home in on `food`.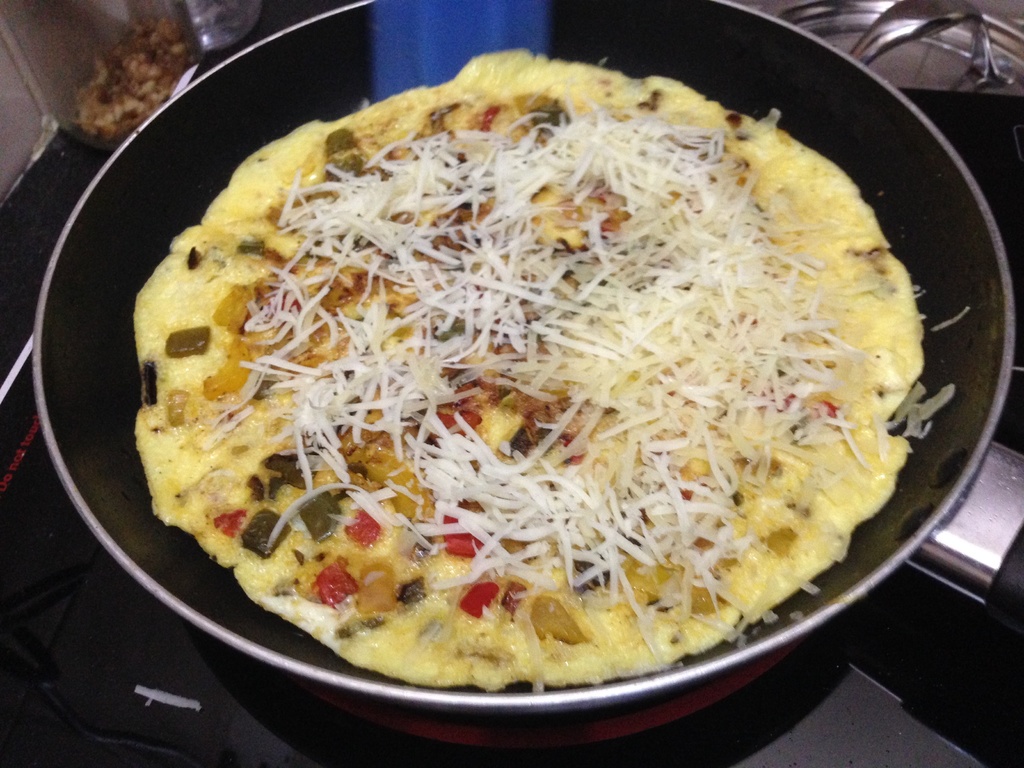
Homed in at crop(169, 62, 912, 673).
